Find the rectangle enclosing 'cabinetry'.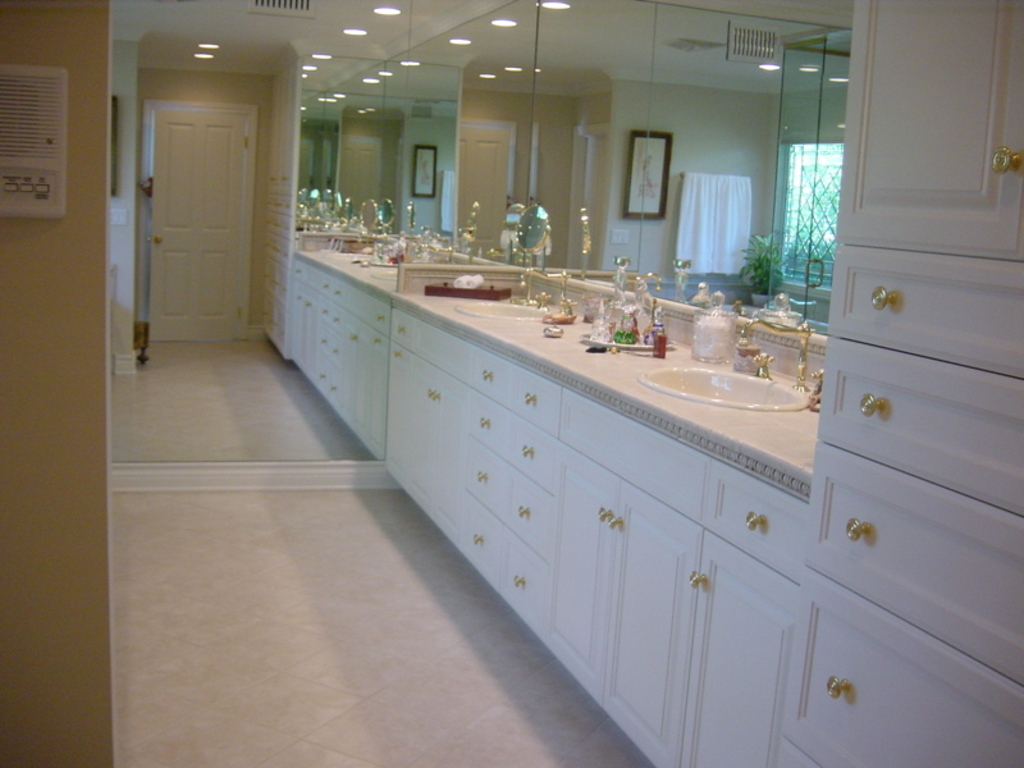
bbox(850, 0, 1023, 260).
